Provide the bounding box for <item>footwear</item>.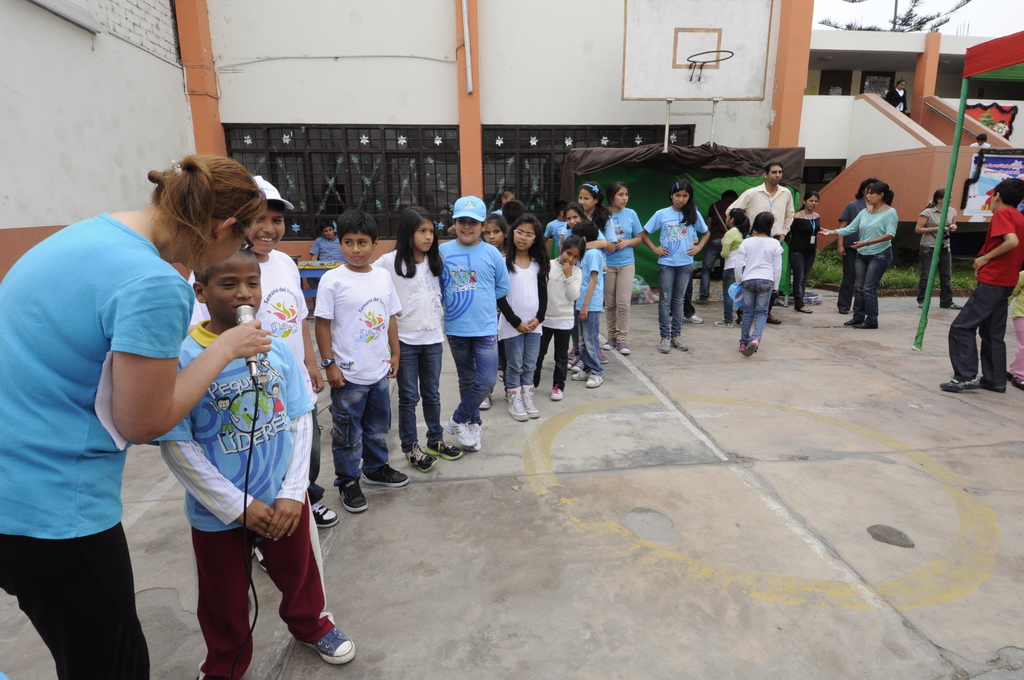
x1=685, y1=311, x2=704, y2=325.
